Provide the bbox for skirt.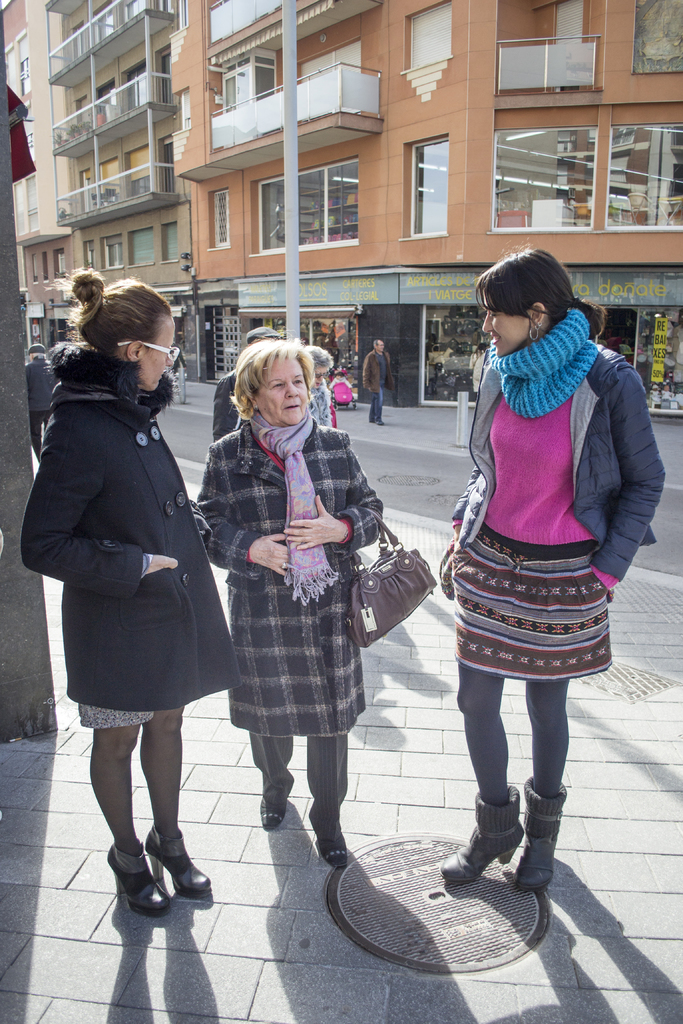
locate(447, 519, 614, 684).
